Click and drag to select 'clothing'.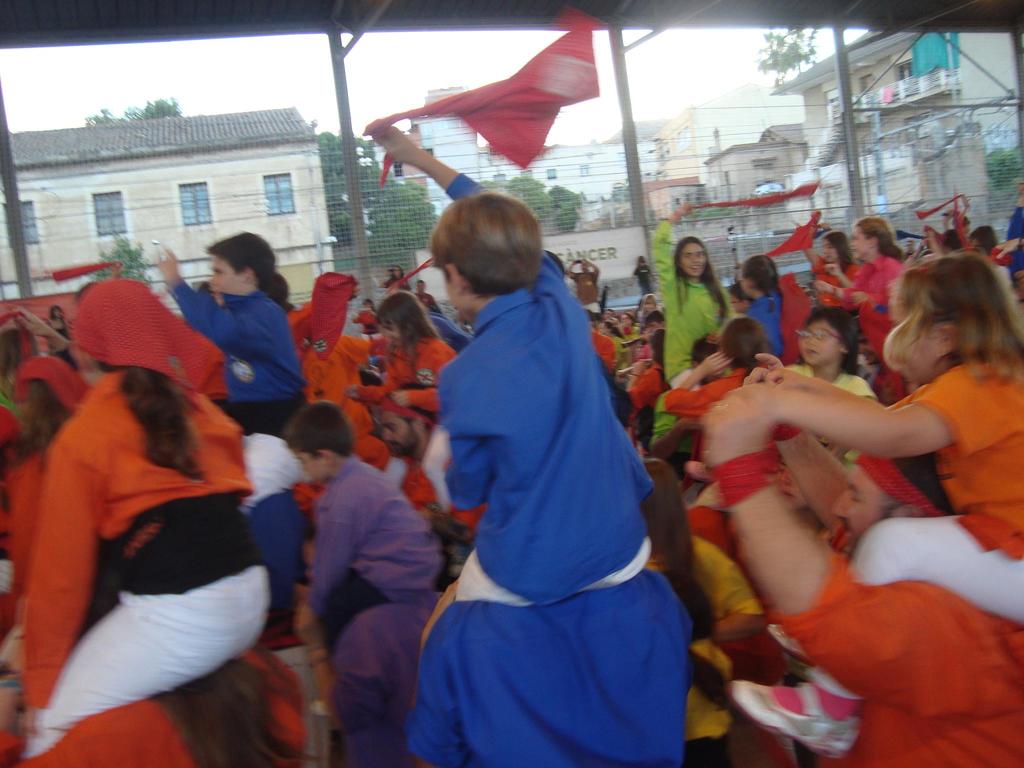
Selection: x1=799, y1=254, x2=858, y2=315.
